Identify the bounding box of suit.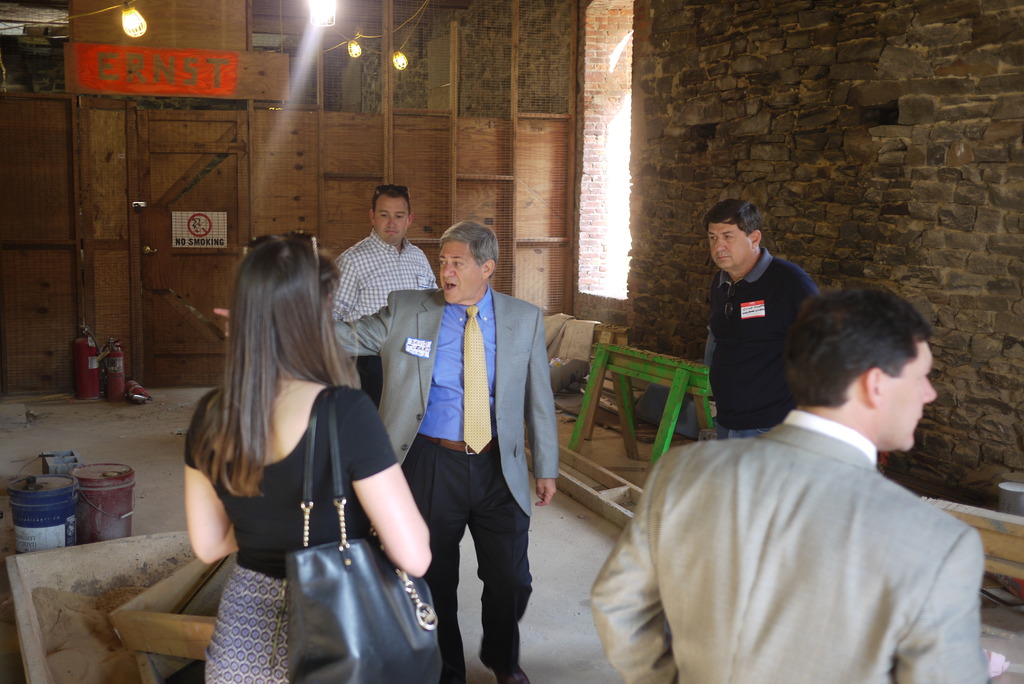
332,287,562,683.
